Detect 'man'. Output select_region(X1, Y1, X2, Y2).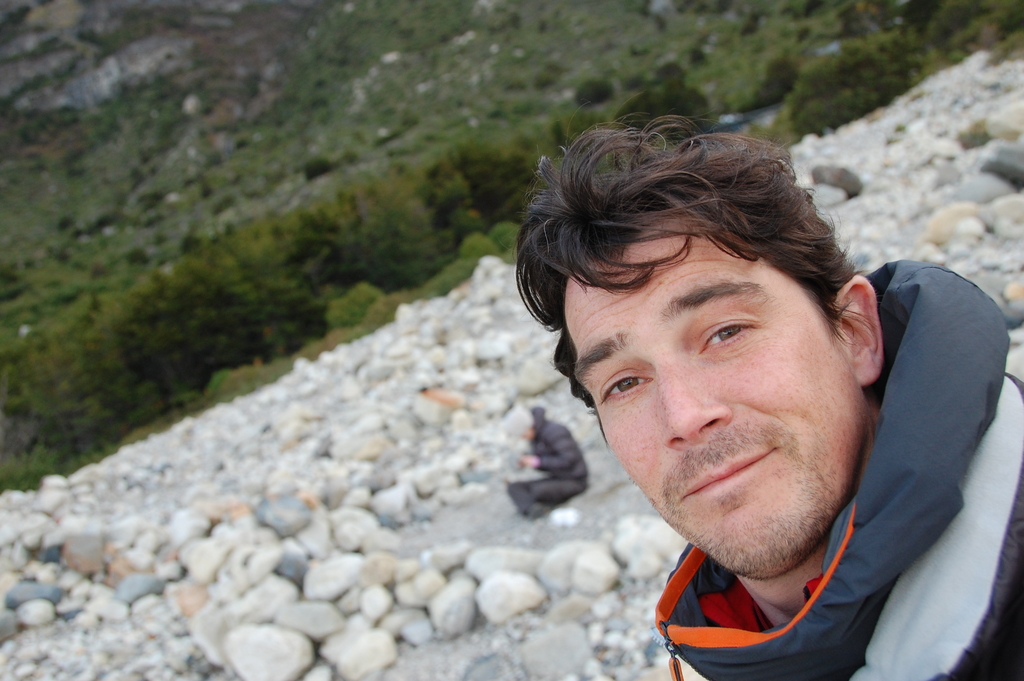
select_region(506, 98, 1023, 680).
